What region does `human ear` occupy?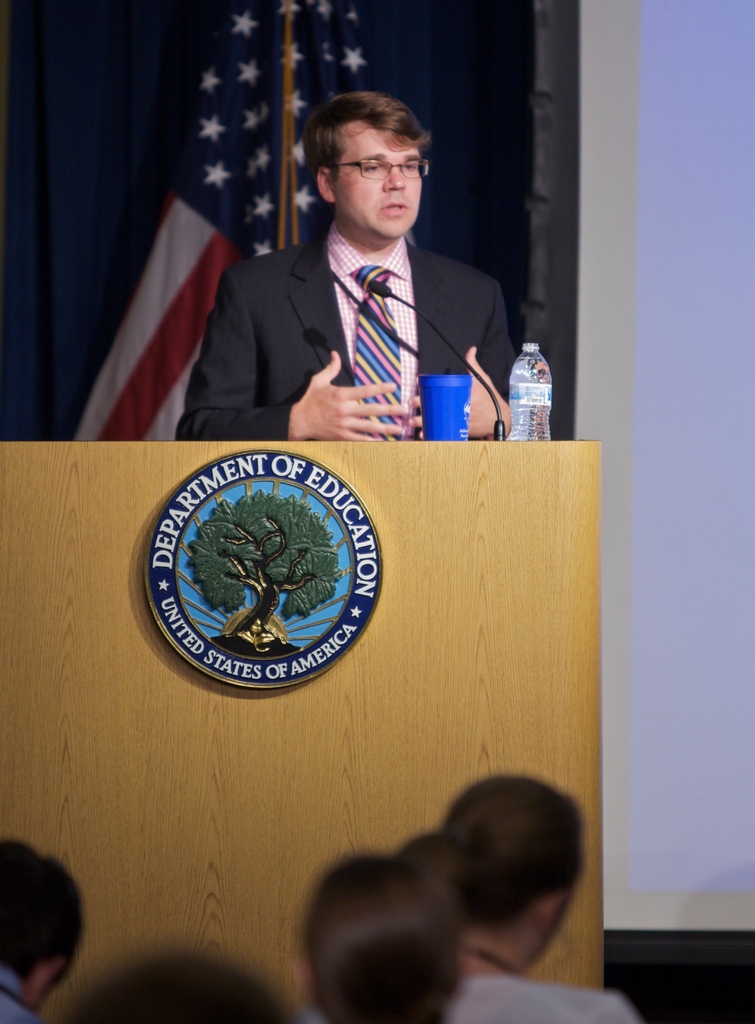
318, 169, 333, 204.
